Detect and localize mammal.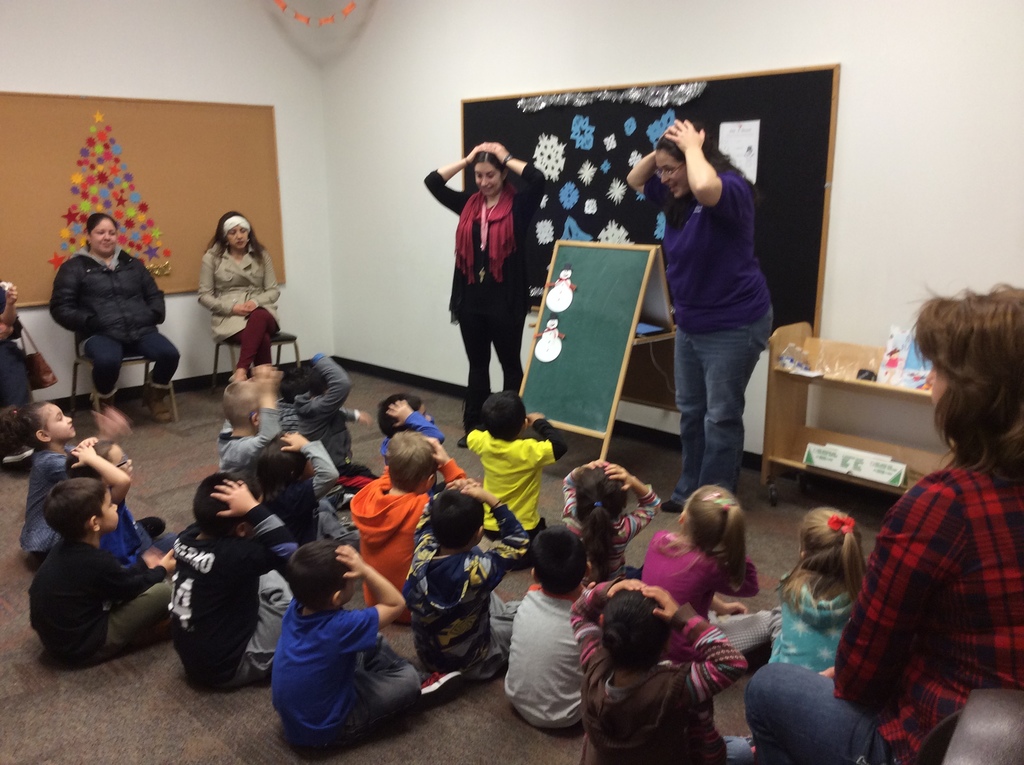
Localized at <region>638, 476, 776, 675</region>.
